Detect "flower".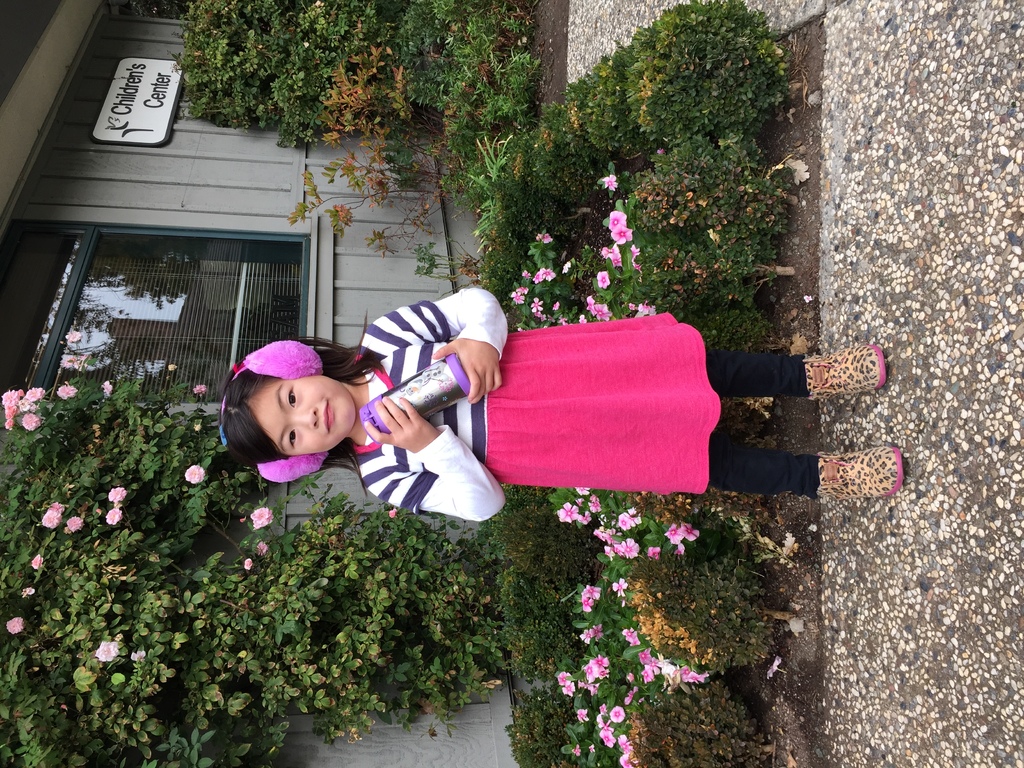
Detected at 250:509:276:532.
